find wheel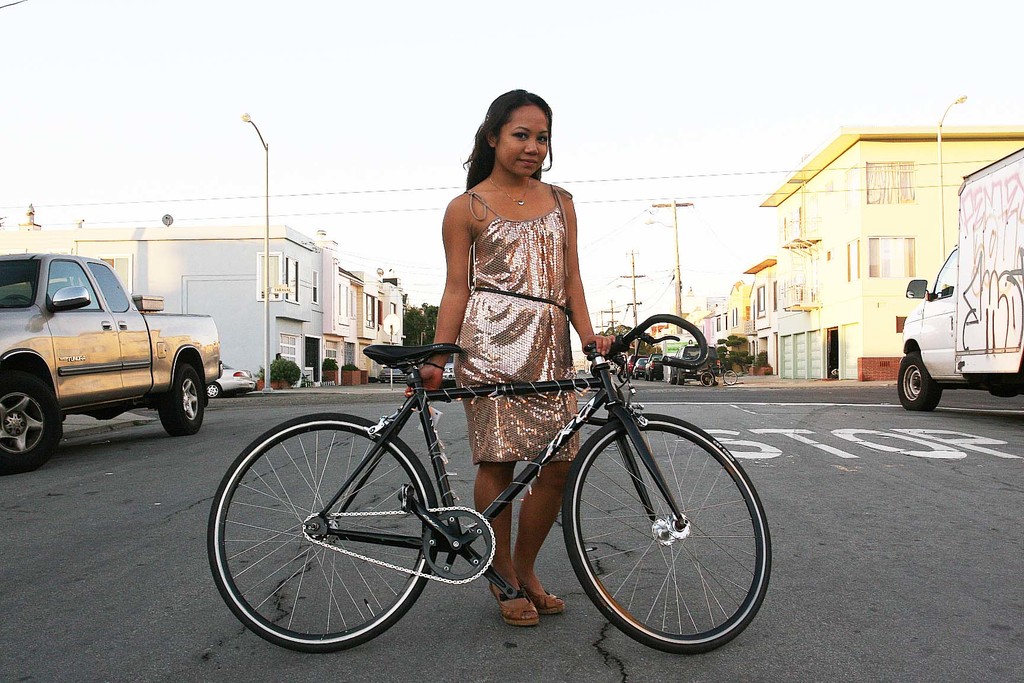
pyautogui.locateOnScreen(165, 357, 205, 439)
